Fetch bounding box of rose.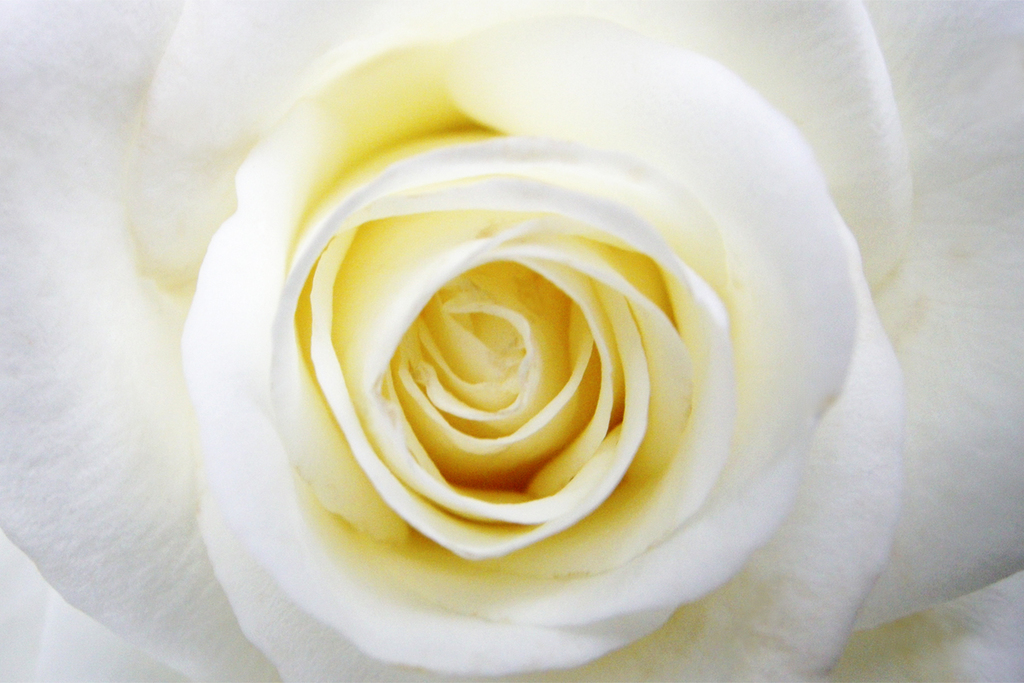
Bbox: box=[0, 0, 1023, 682].
